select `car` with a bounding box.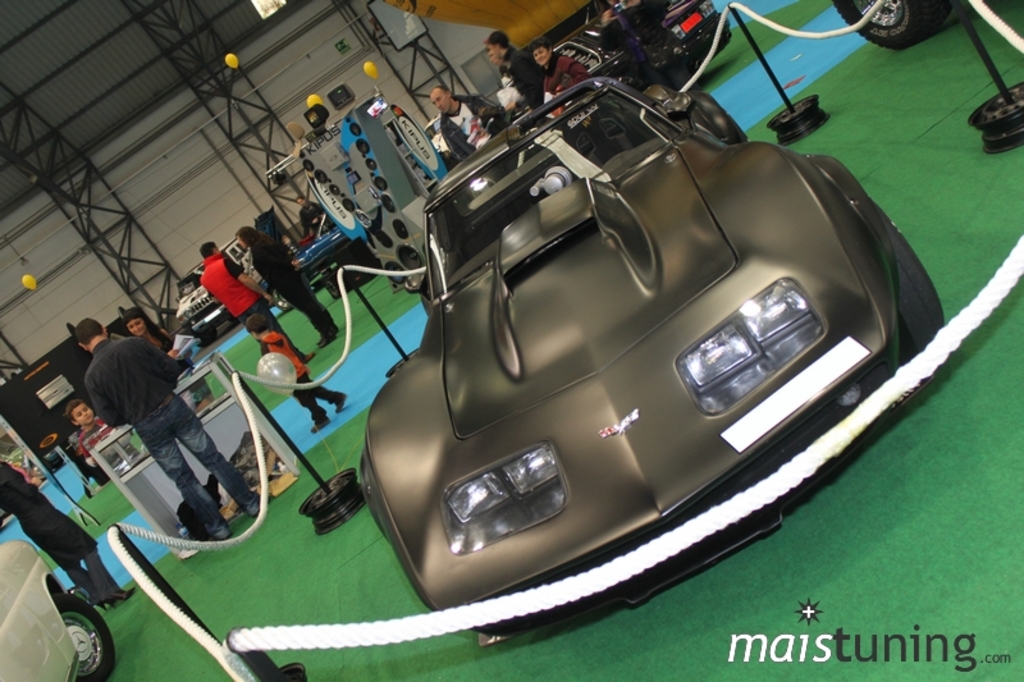
box=[321, 120, 933, 581].
